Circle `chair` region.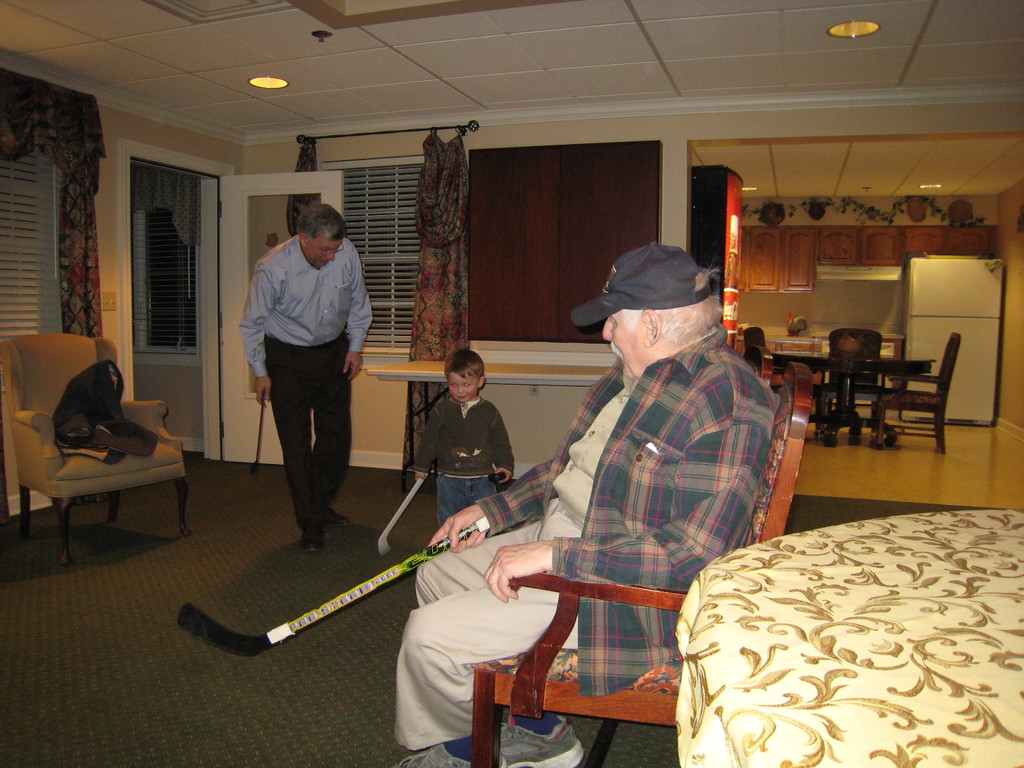
Region: region(826, 325, 884, 431).
